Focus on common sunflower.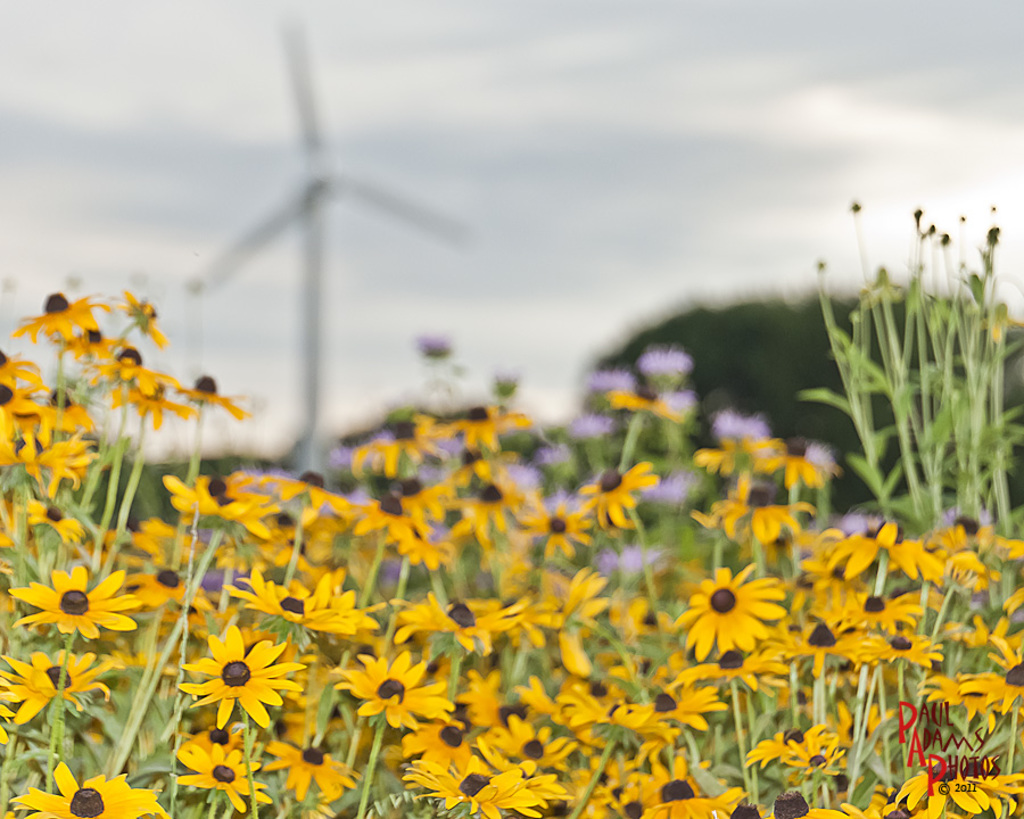
Focused at (left=254, top=737, right=328, bottom=799).
